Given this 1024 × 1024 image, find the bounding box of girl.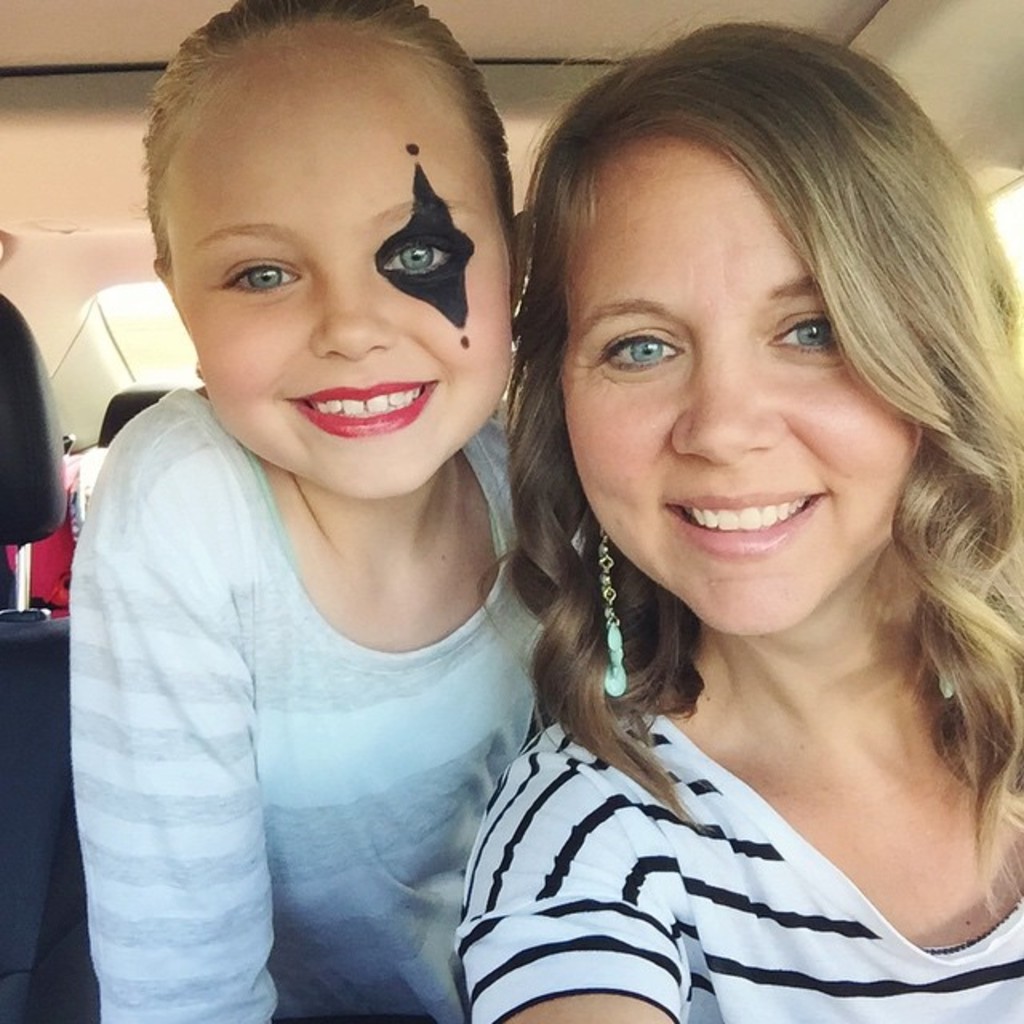
x1=67 y1=0 x2=602 y2=1022.
